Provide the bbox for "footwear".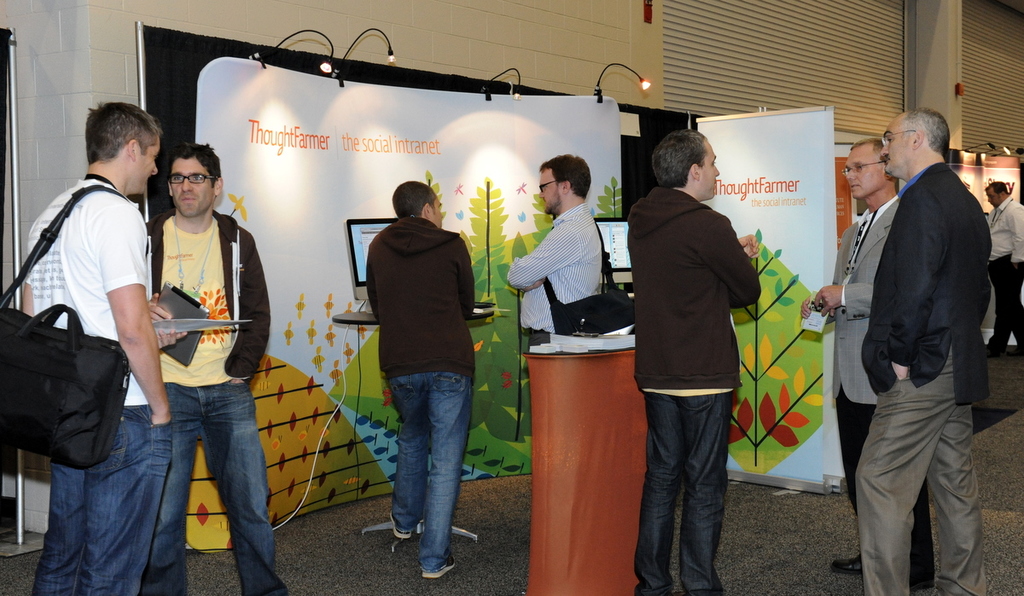
box=[423, 553, 453, 577].
